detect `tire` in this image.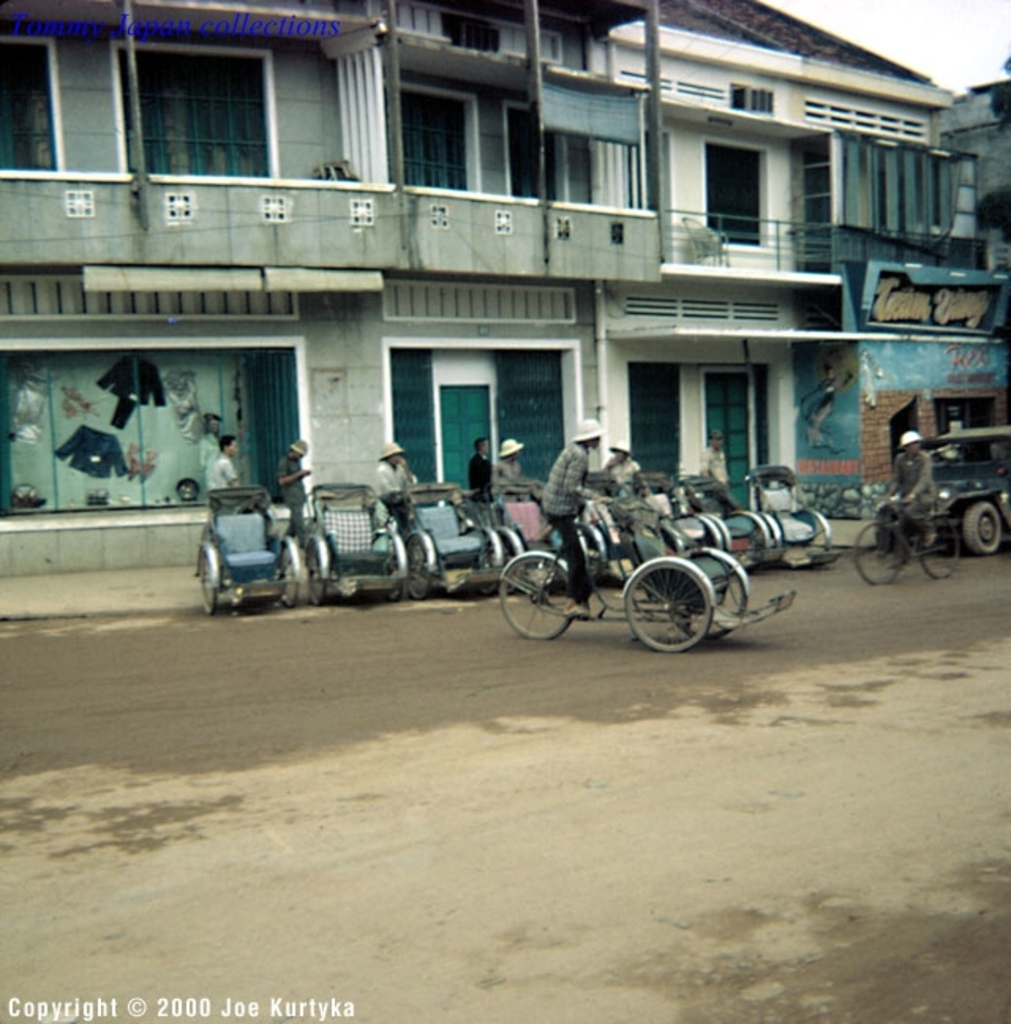
Detection: <bbox>411, 529, 441, 599</bbox>.
